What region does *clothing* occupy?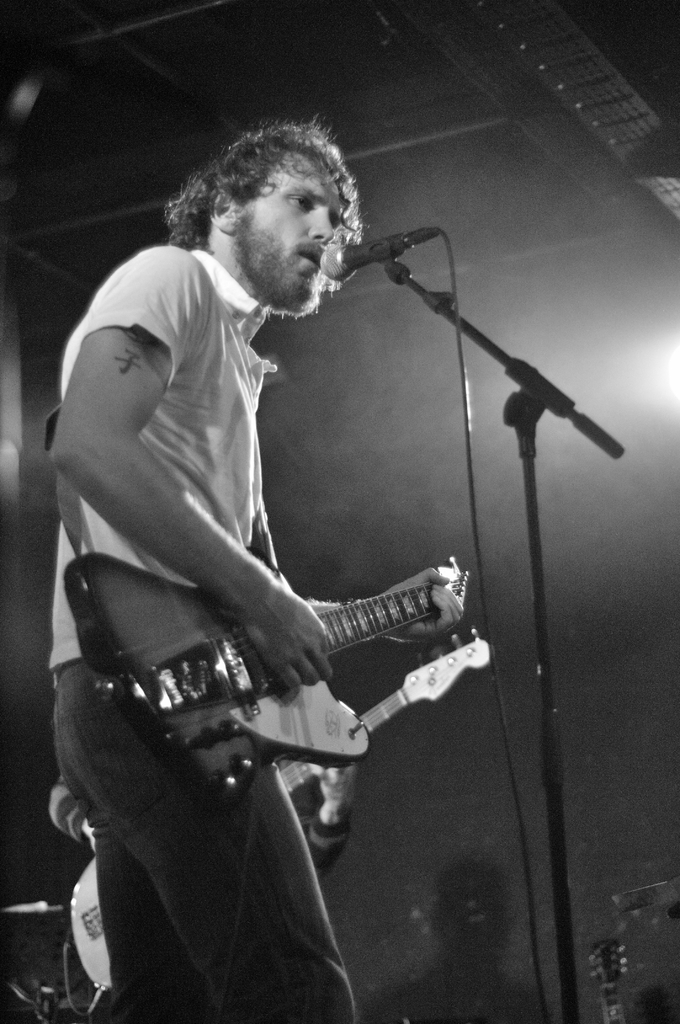
select_region(54, 248, 353, 1023).
